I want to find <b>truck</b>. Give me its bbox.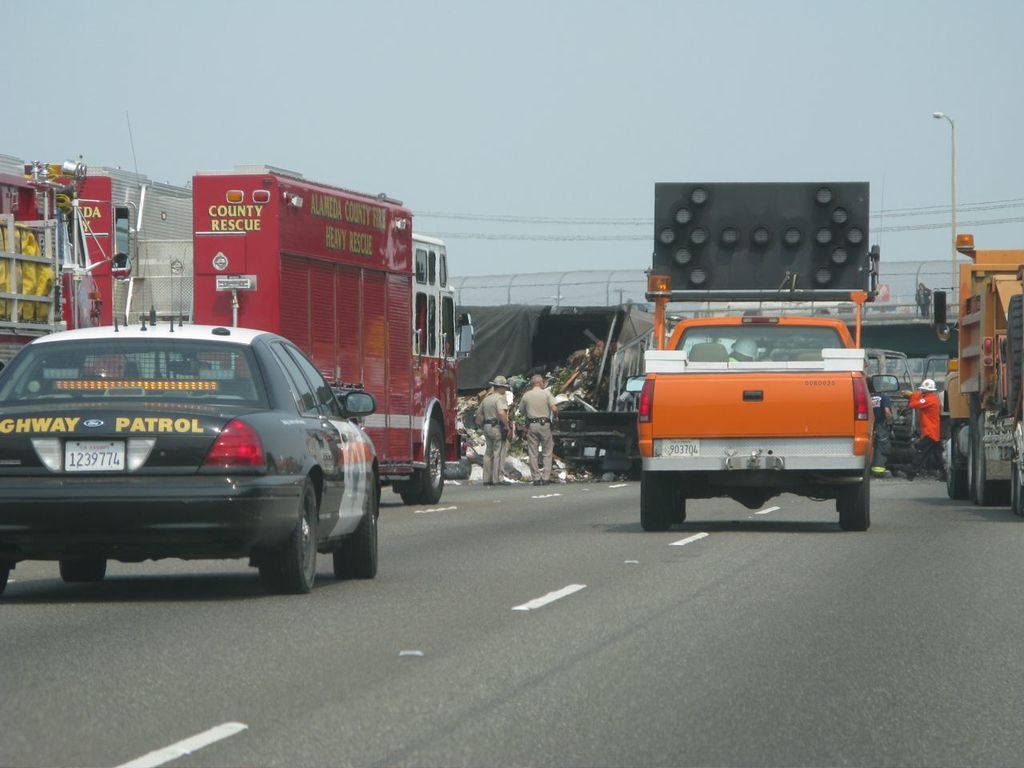
[left=0, top=159, right=479, bottom=507].
